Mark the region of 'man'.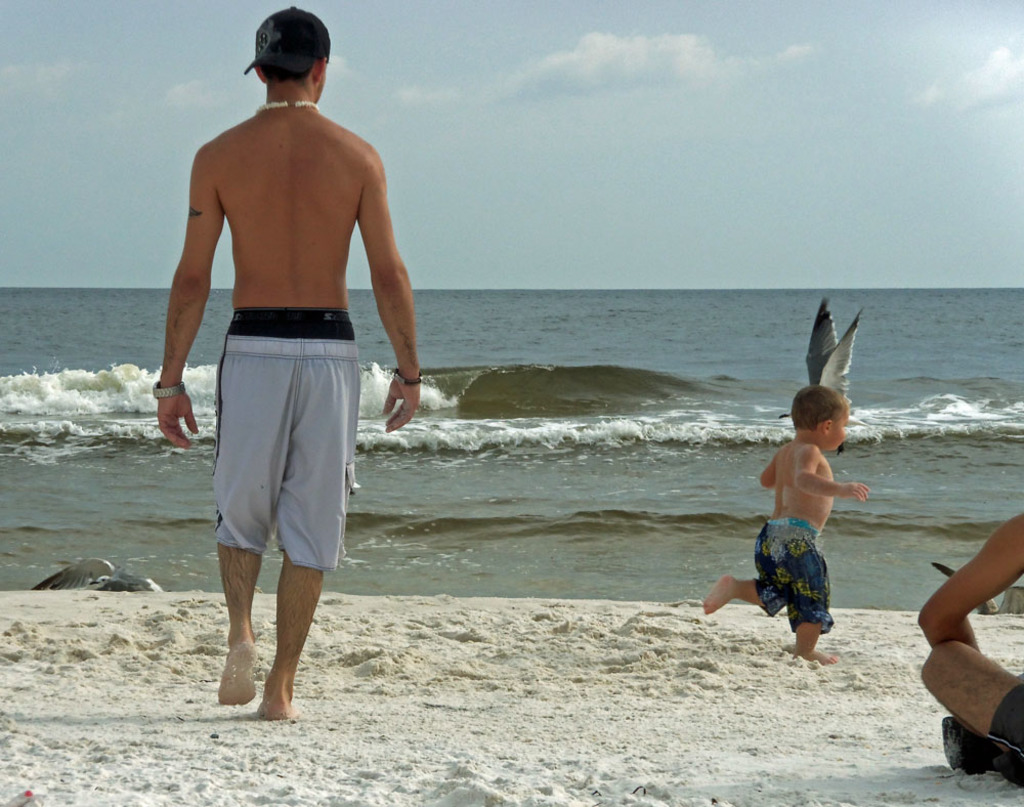
Region: bbox(176, 7, 402, 749).
